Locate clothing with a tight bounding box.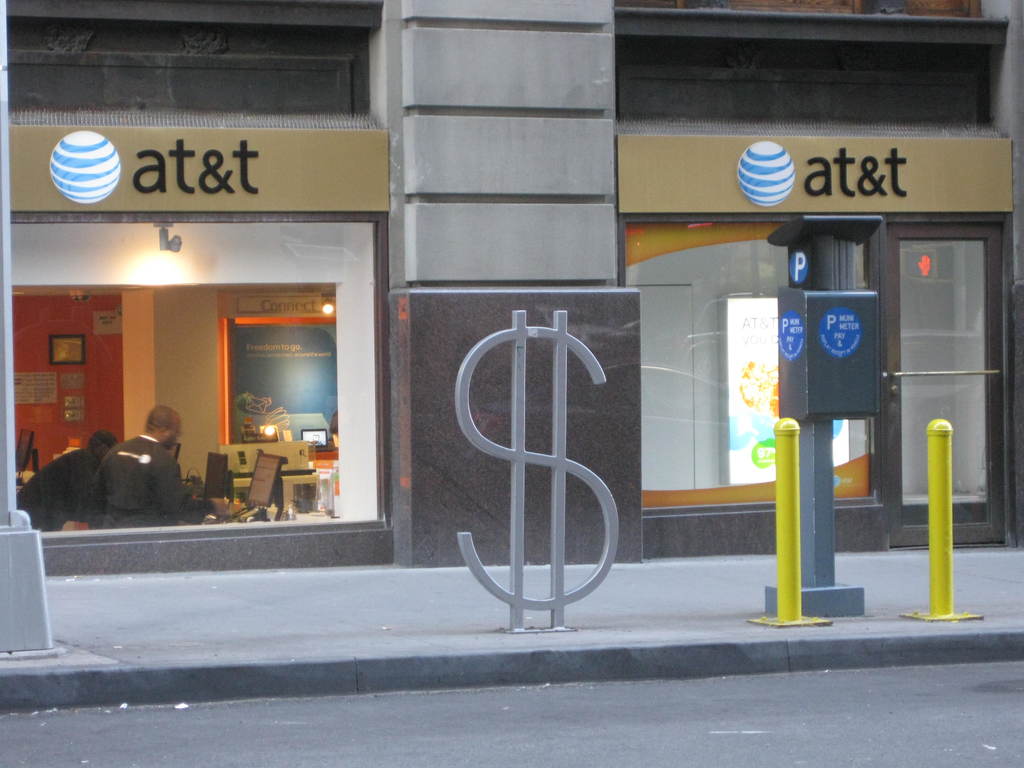
detection(11, 442, 113, 539).
